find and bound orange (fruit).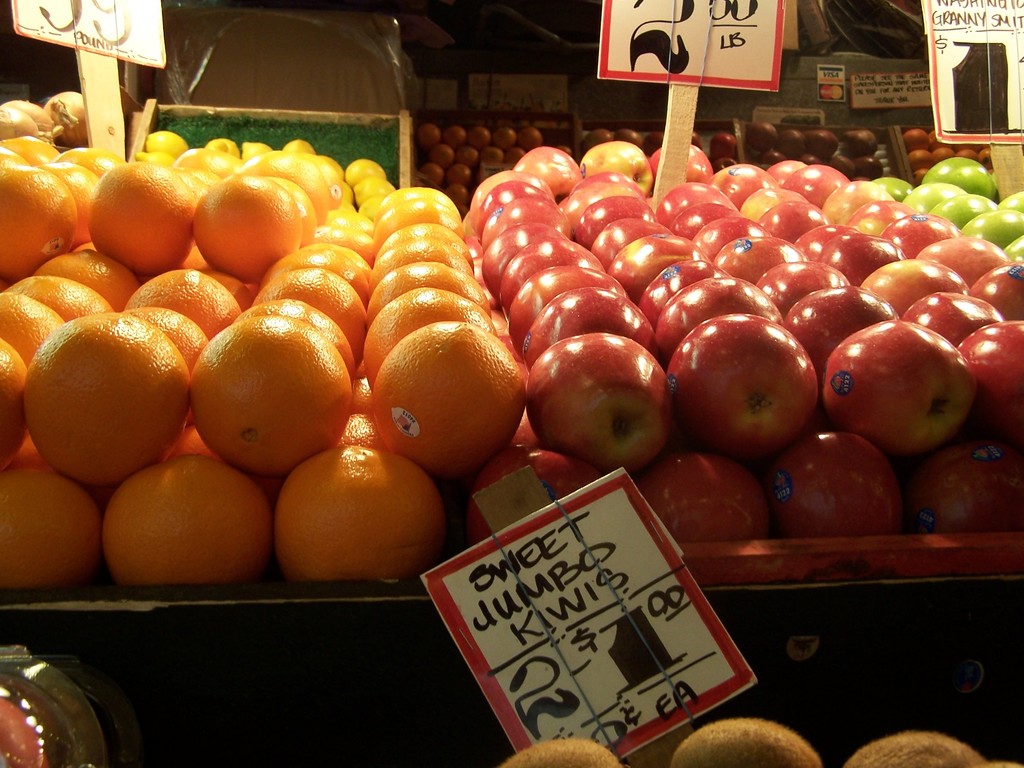
Bound: bbox=(196, 179, 302, 280).
